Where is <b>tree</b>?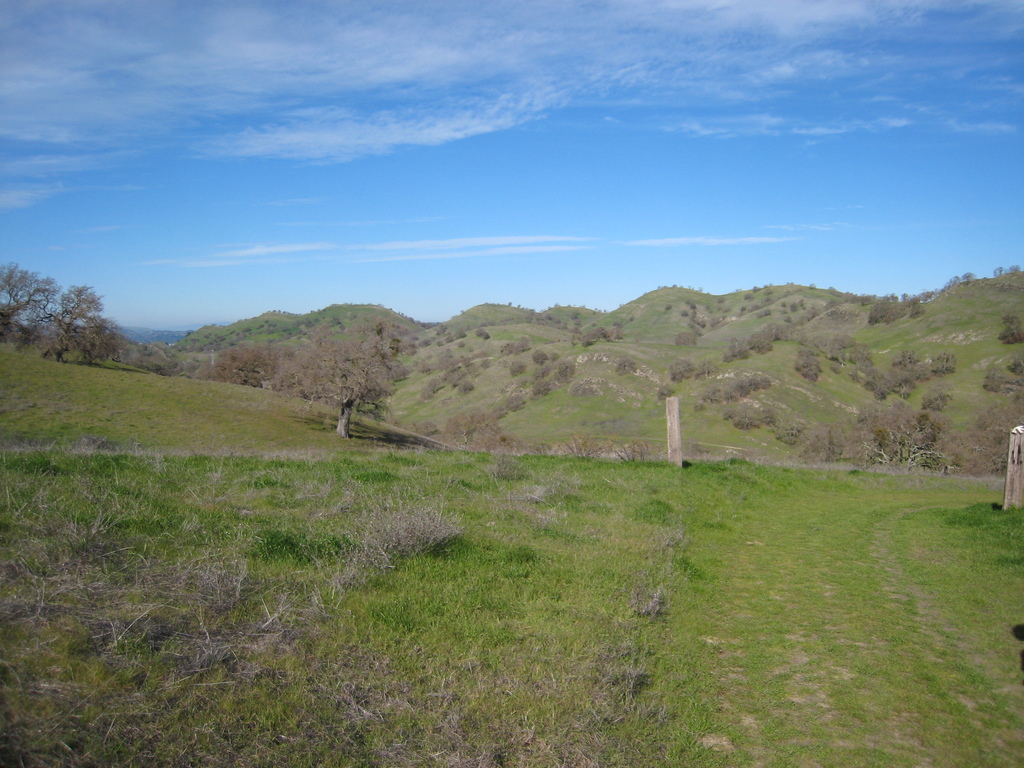
(743,292,755,301).
